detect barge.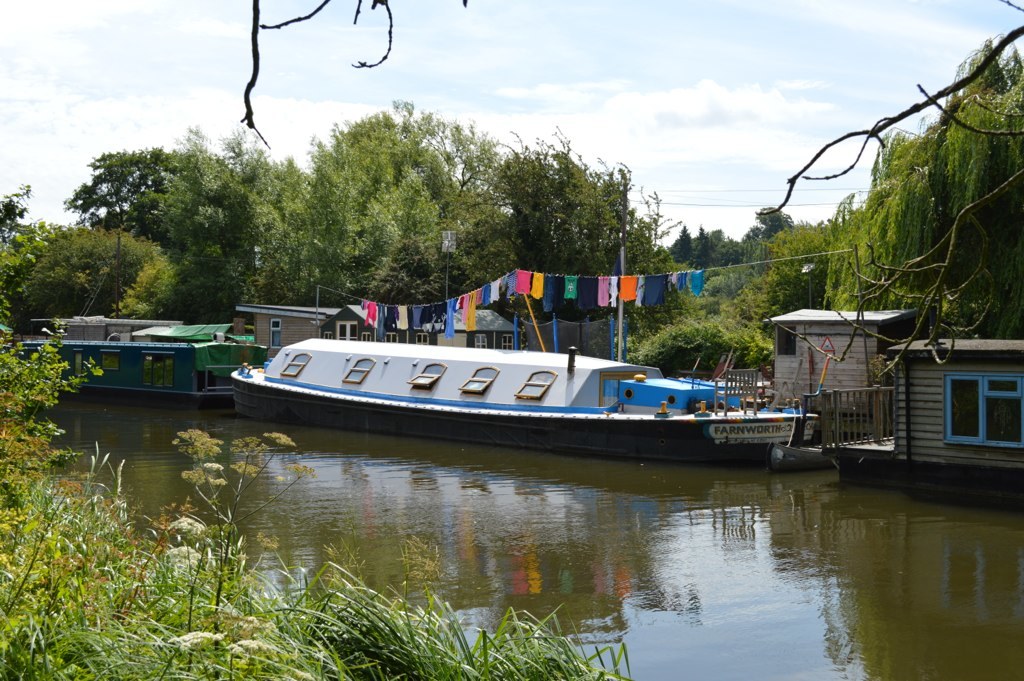
Detected at (x1=12, y1=327, x2=268, y2=412).
